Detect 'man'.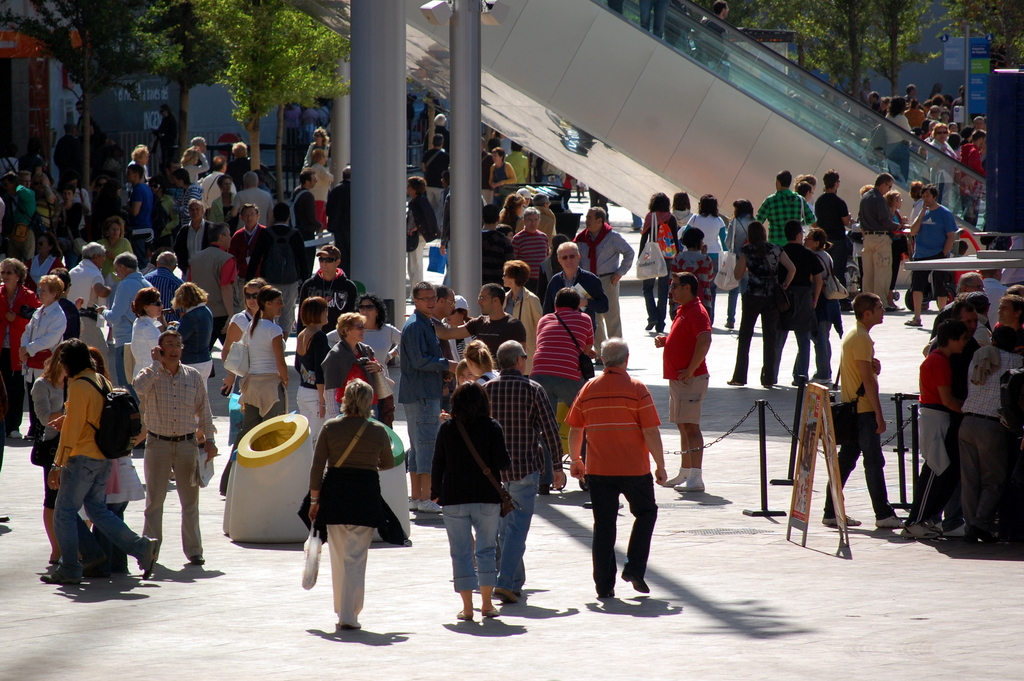
Detected at <bbox>179, 199, 215, 262</bbox>.
